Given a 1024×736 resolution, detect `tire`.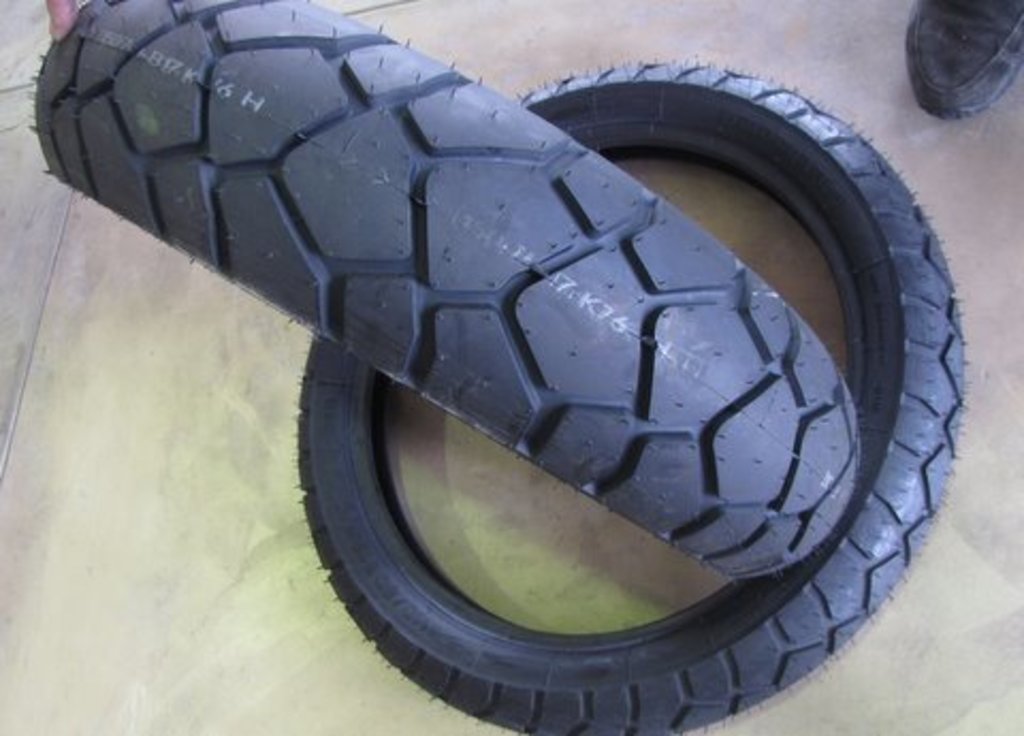
box(28, 0, 860, 578).
